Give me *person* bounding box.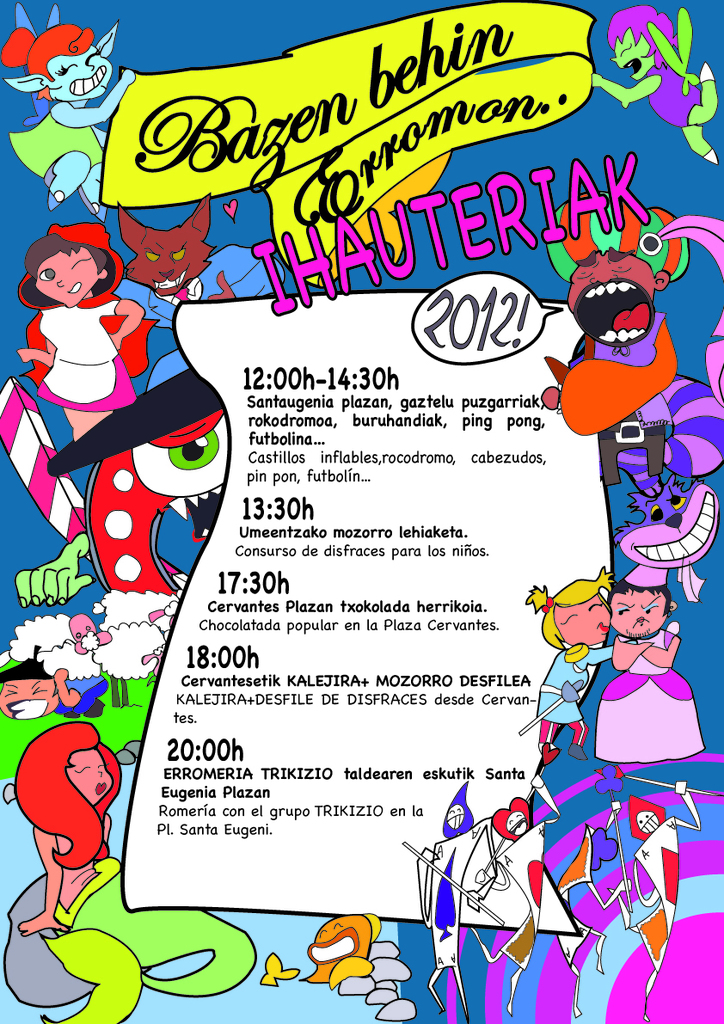
box(591, 6, 718, 162).
